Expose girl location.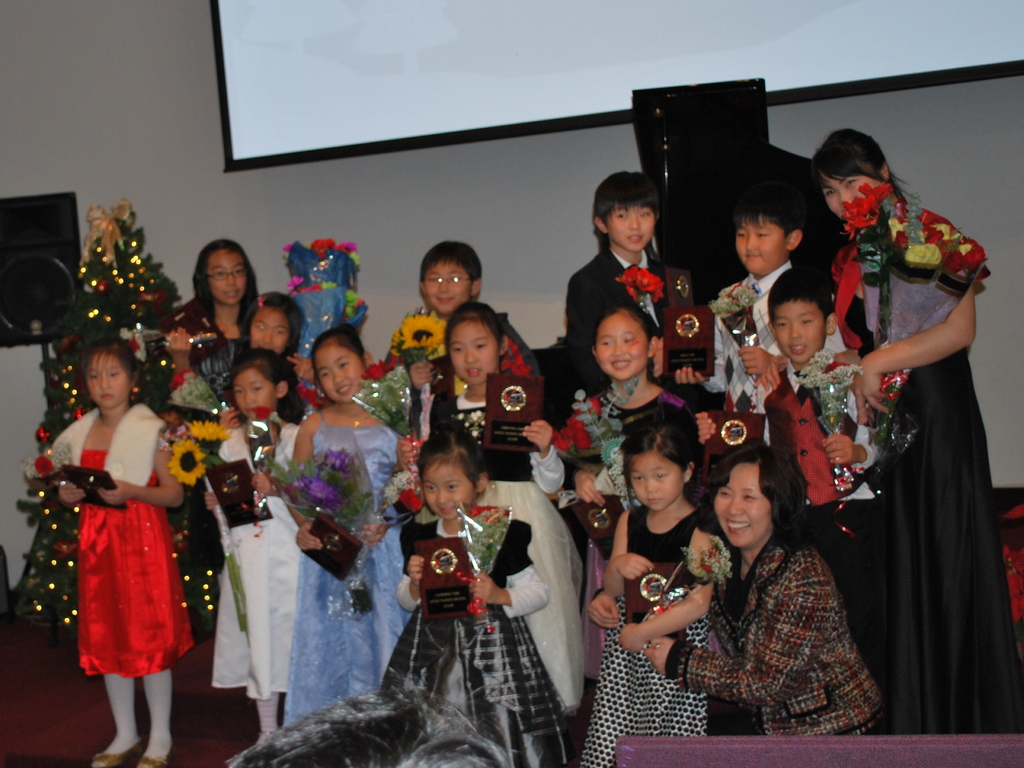
Exposed at 284,324,405,730.
